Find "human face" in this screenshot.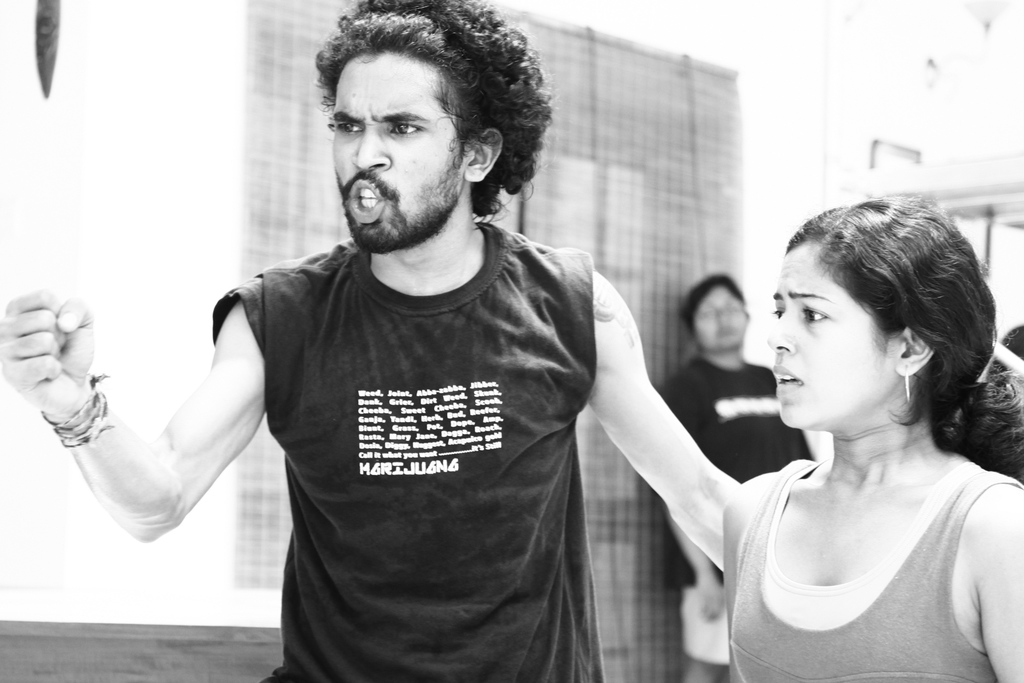
The bounding box for "human face" is left=685, top=276, right=755, bottom=349.
